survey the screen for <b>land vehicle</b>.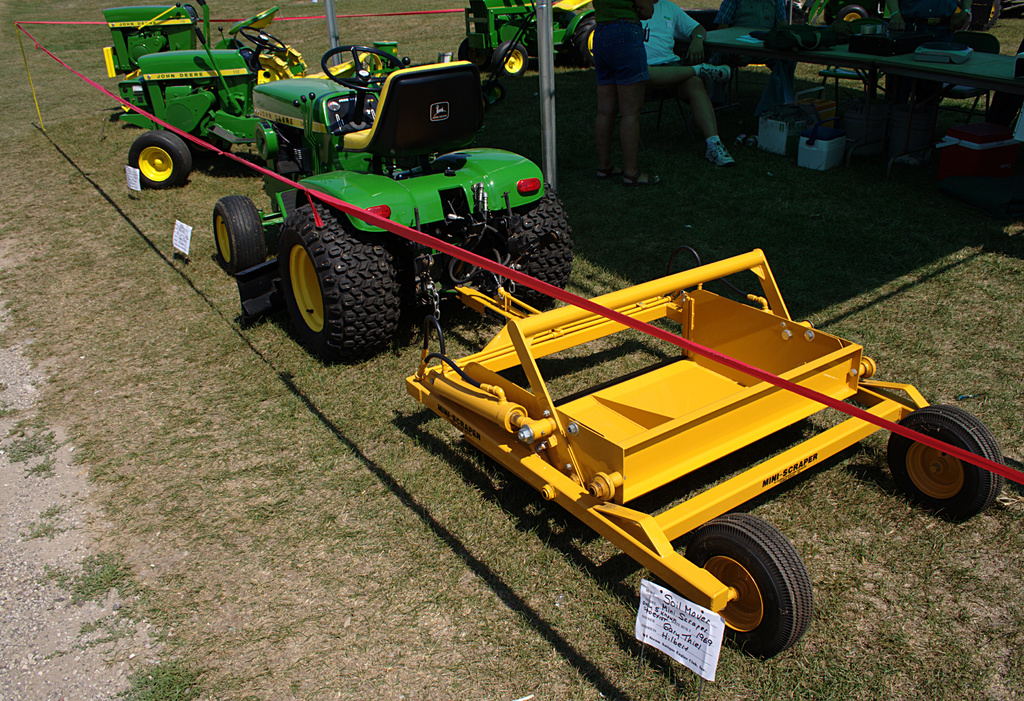
Survey found: x1=106, y1=0, x2=212, y2=78.
